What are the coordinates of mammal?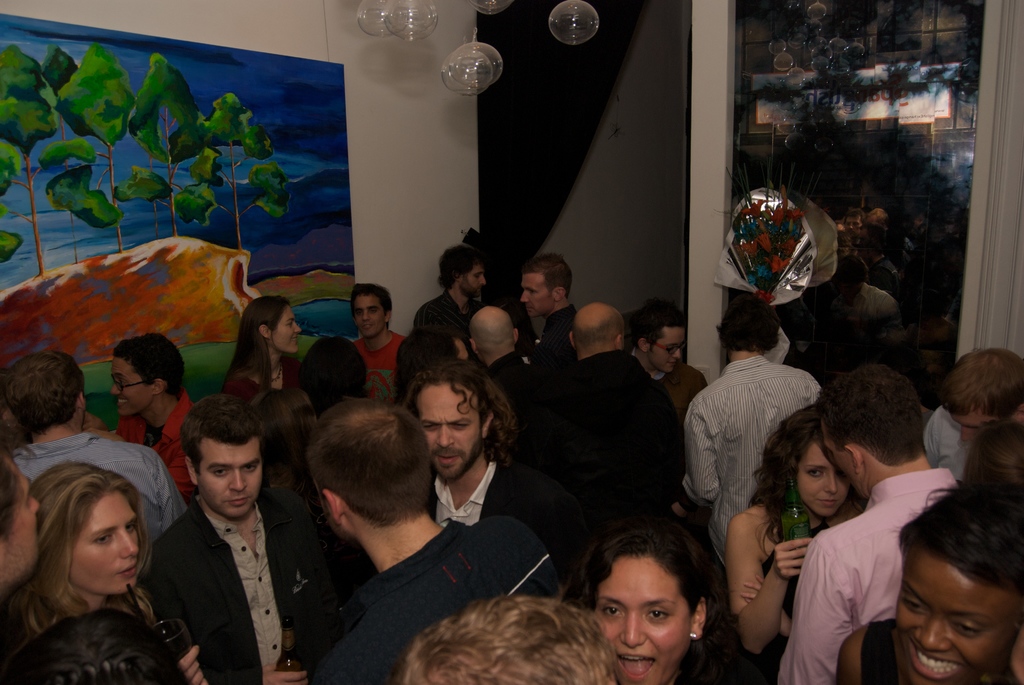
x1=467 y1=302 x2=547 y2=418.
